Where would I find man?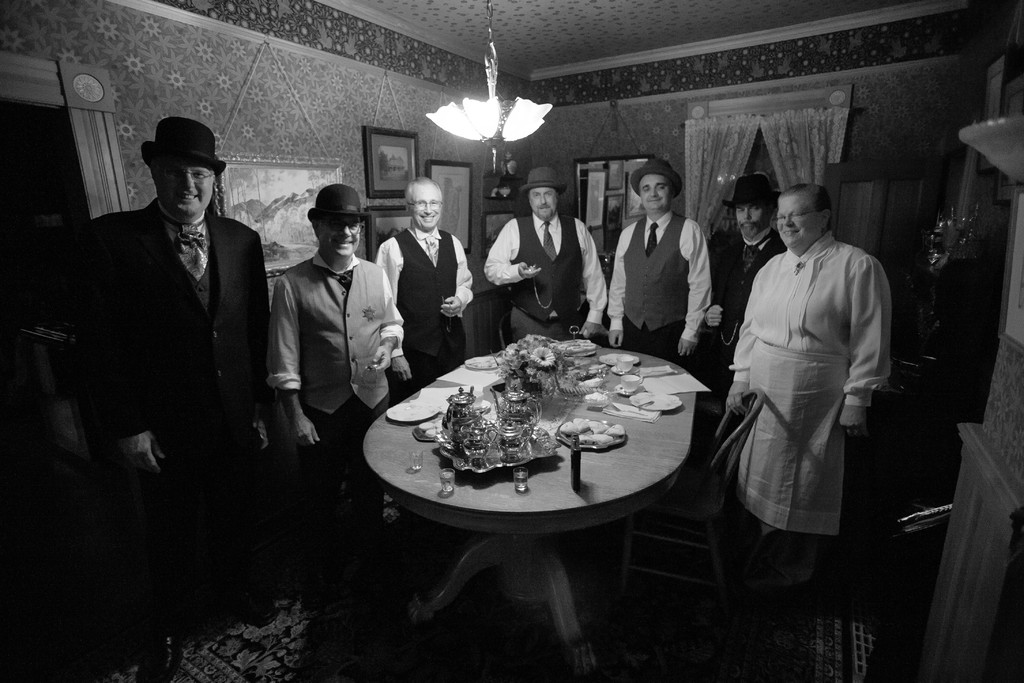
At crop(270, 185, 399, 580).
